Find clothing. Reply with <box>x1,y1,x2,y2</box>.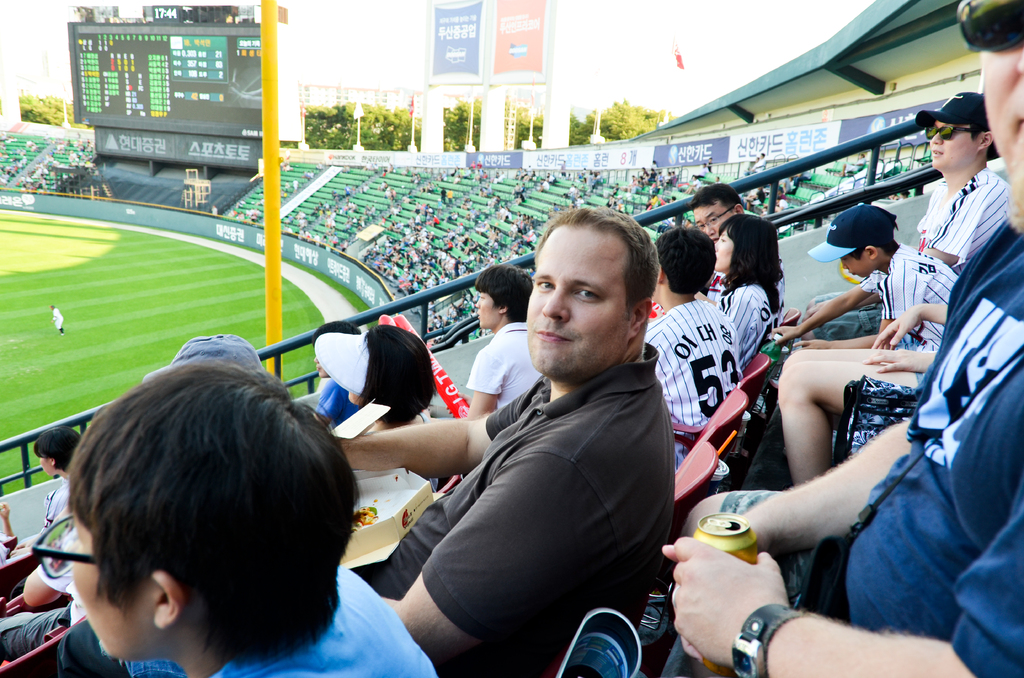
<box>860,236,960,353</box>.
